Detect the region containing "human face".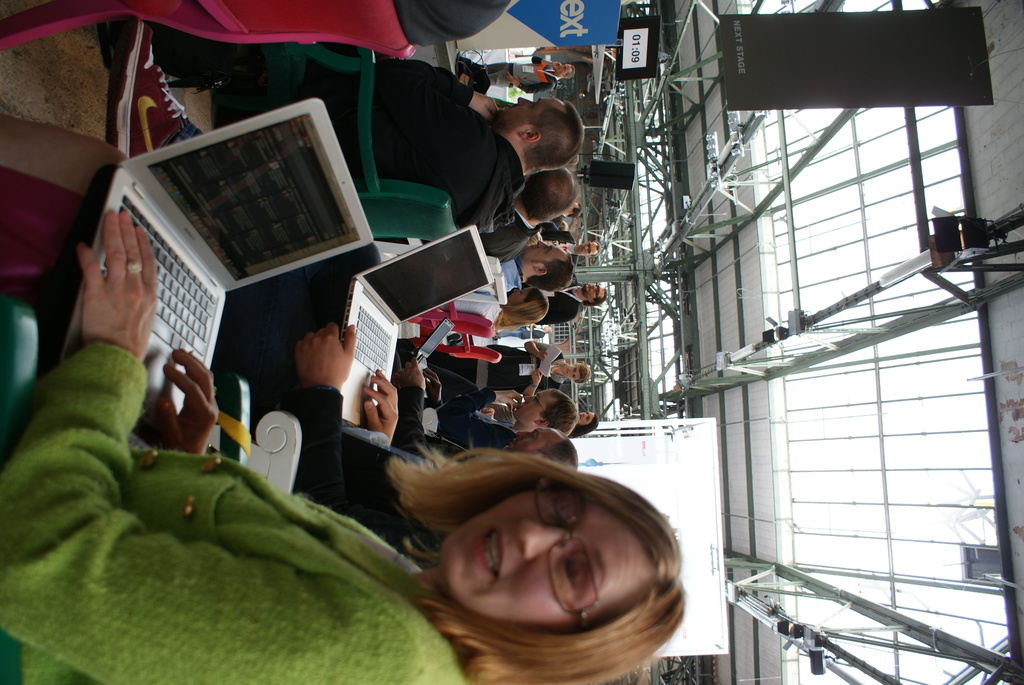
detection(577, 411, 591, 425).
